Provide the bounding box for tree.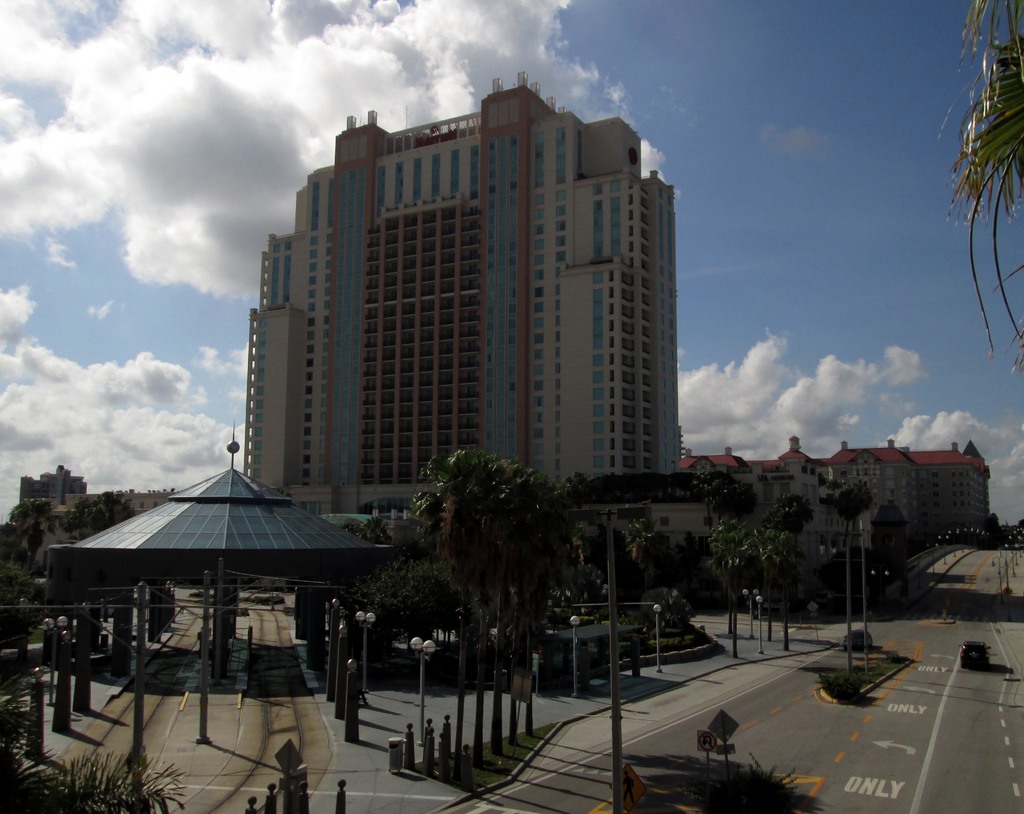
<region>729, 504, 799, 630</region>.
